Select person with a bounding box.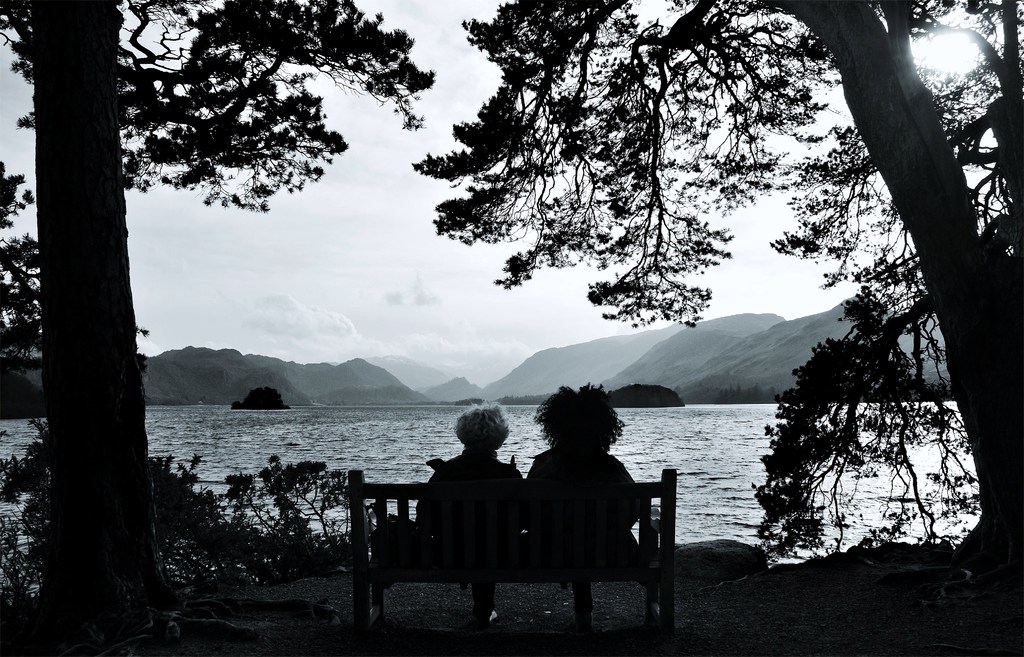
left=413, top=399, right=524, bottom=622.
